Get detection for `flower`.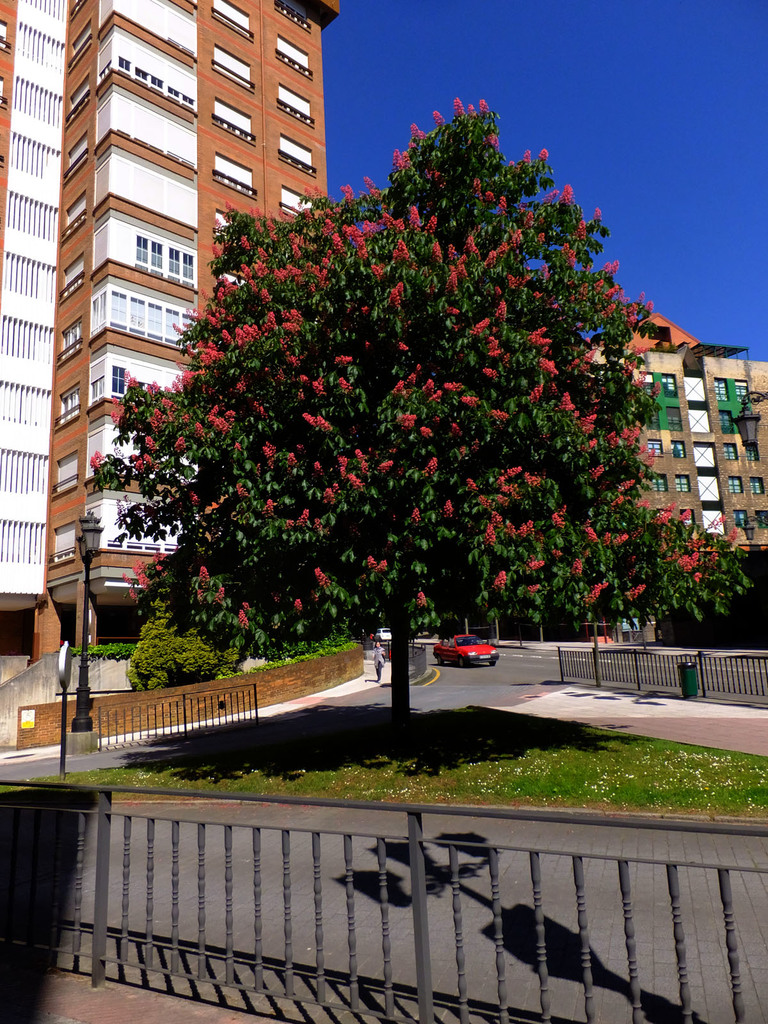
Detection: l=315, t=570, r=331, b=592.
